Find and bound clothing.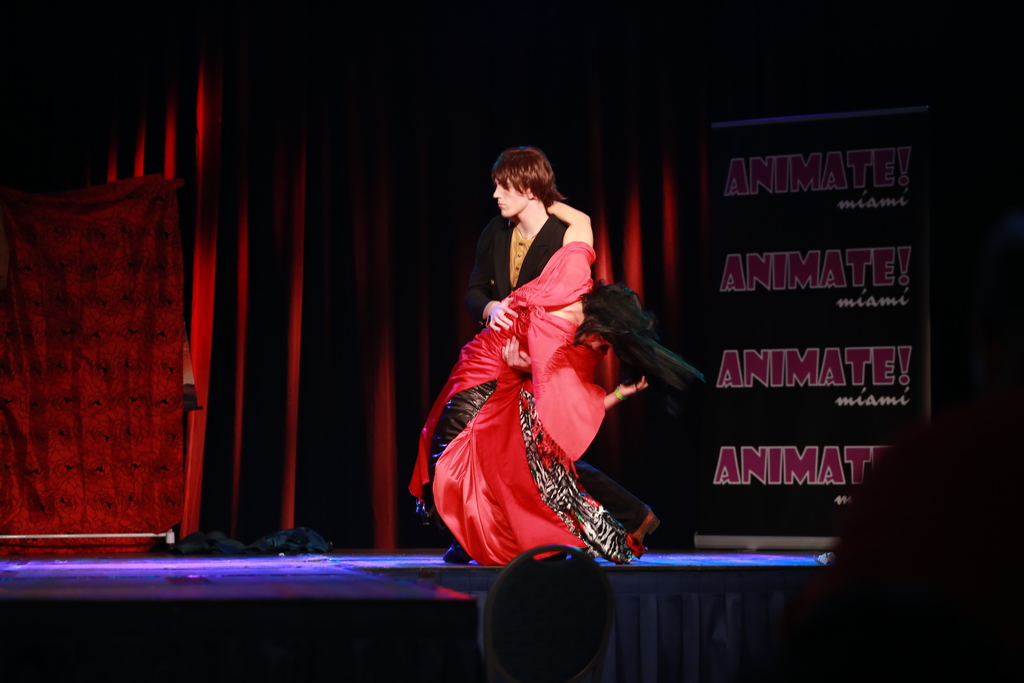
Bound: (x1=458, y1=201, x2=664, y2=528).
